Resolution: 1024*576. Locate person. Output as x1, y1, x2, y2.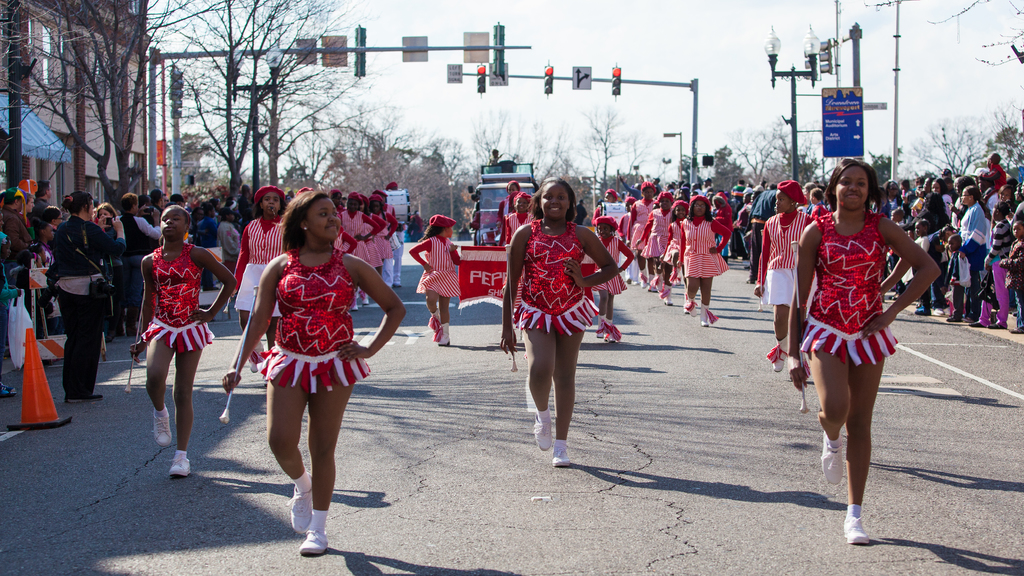
217, 186, 263, 246.
